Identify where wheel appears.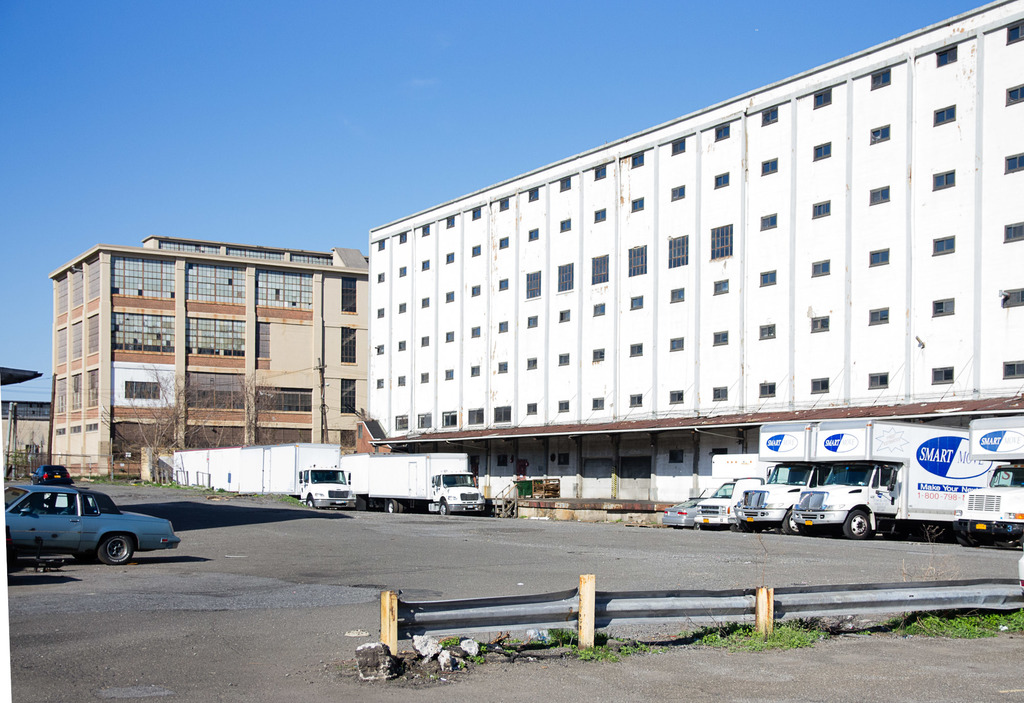
Appears at bbox(842, 508, 871, 542).
